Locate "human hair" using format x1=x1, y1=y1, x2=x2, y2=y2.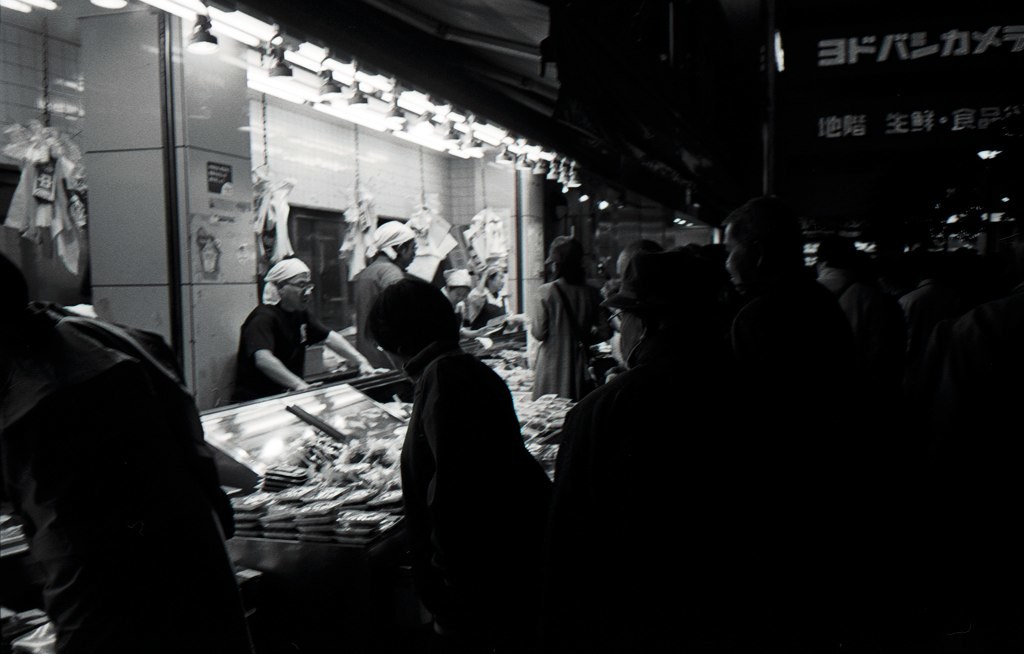
x1=725, y1=194, x2=807, y2=284.
